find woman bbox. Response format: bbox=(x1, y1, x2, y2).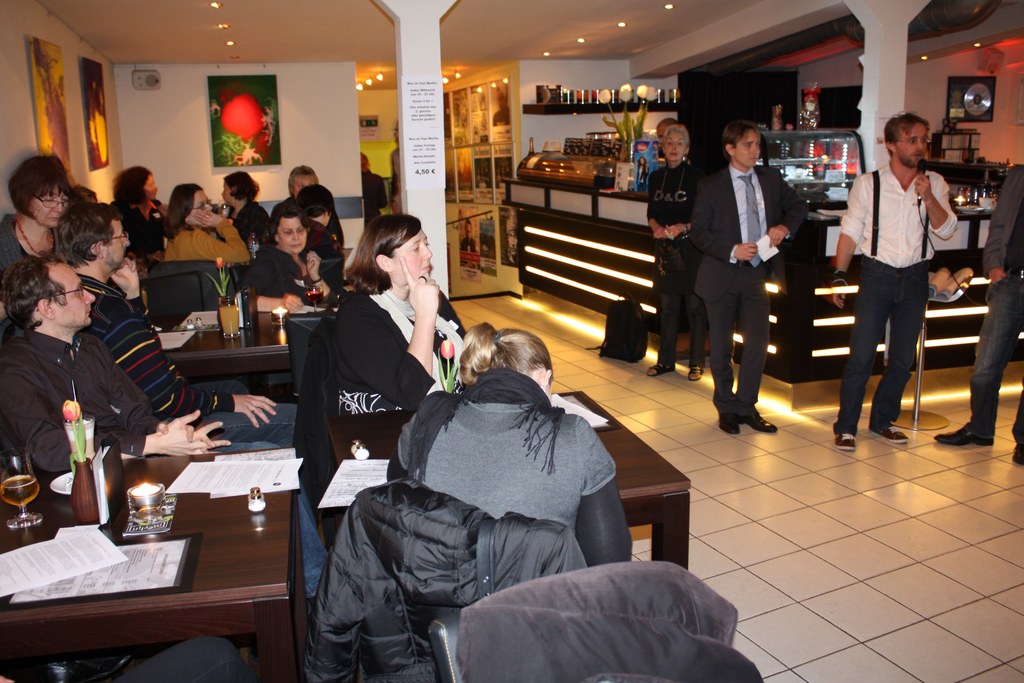
bbox=(385, 320, 640, 568).
